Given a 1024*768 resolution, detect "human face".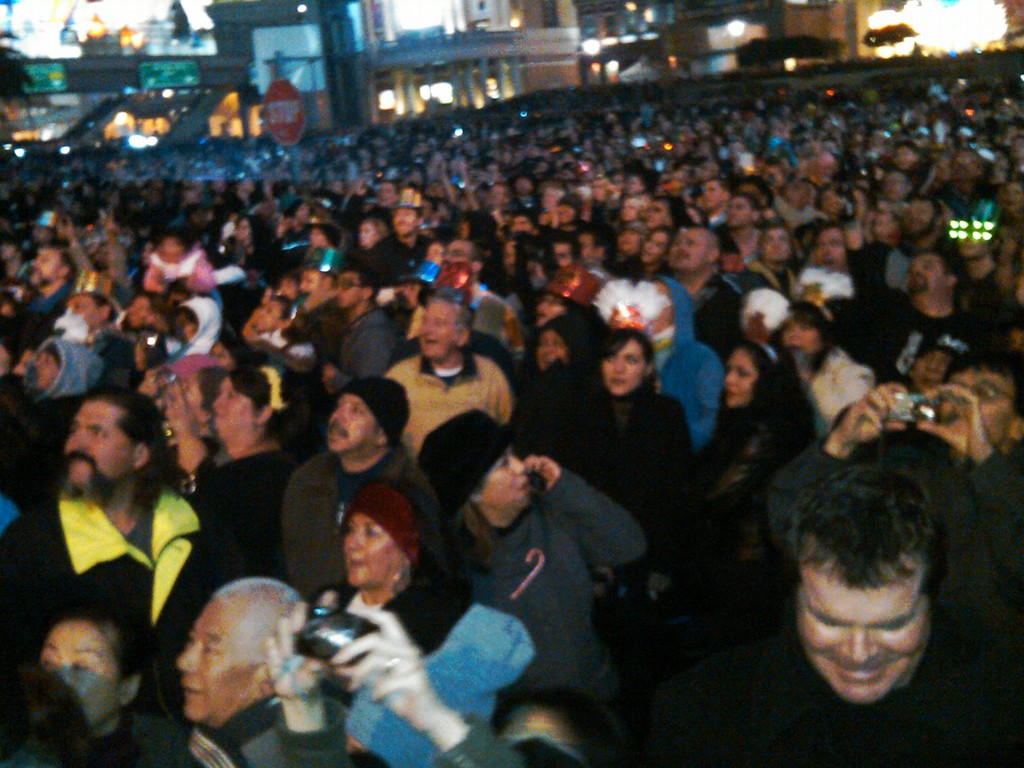
pyautogui.locateOnScreen(30, 351, 59, 393).
